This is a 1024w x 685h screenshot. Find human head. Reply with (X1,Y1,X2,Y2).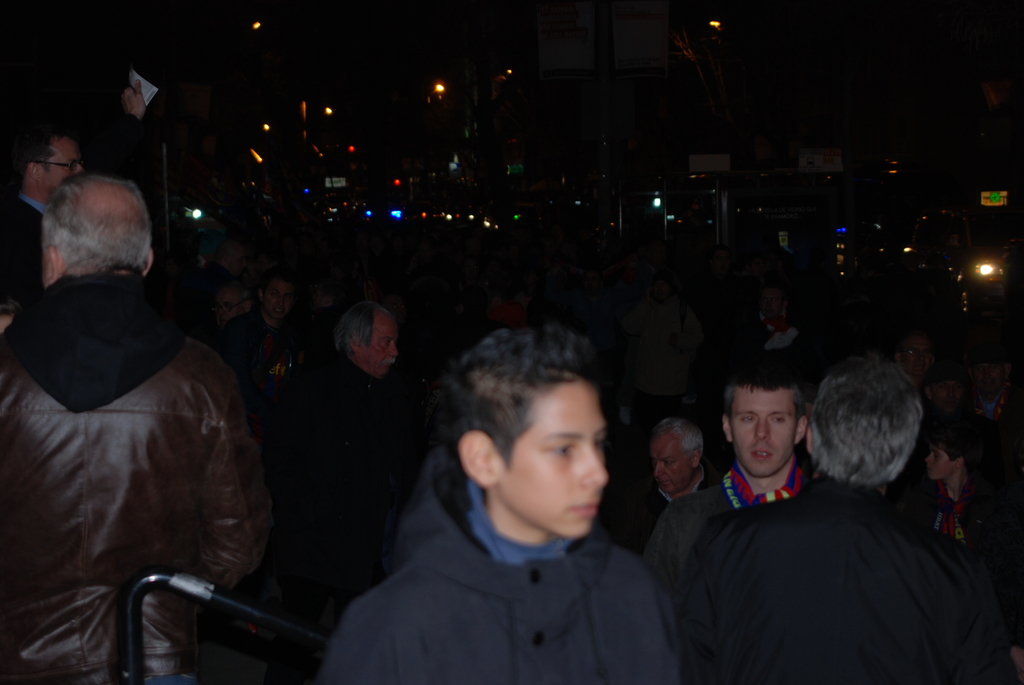
(724,357,809,476).
